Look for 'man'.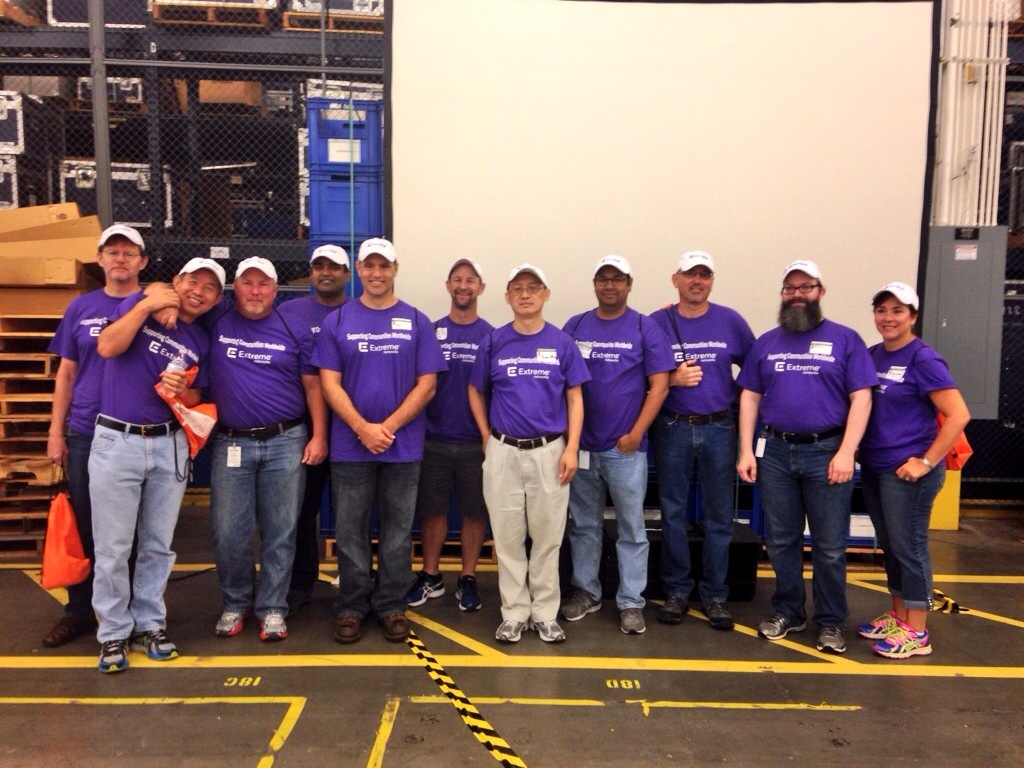
Found: bbox=[141, 254, 328, 642].
